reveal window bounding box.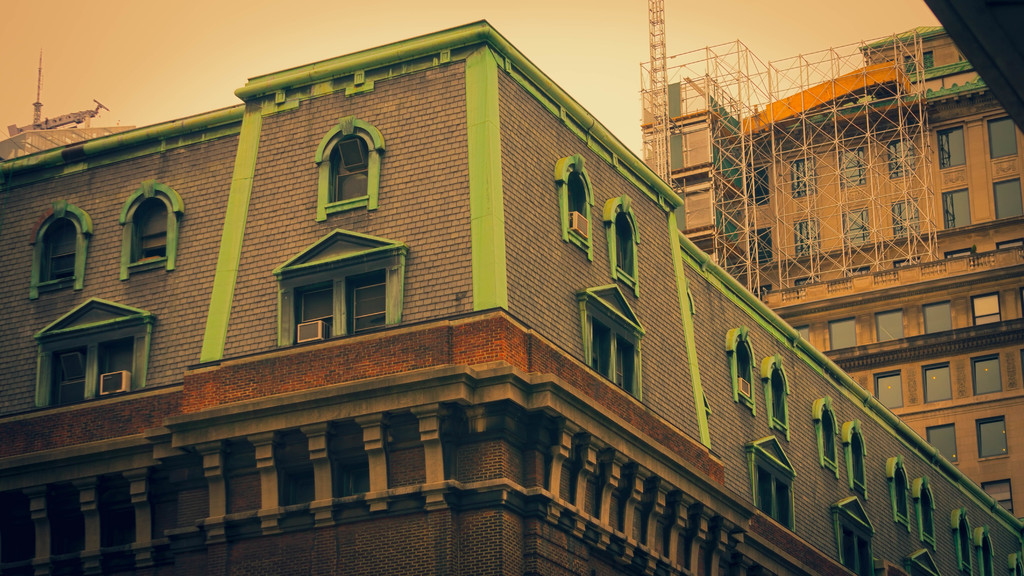
Revealed: {"left": 934, "top": 124, "right": 968, "bottom": 164}.
